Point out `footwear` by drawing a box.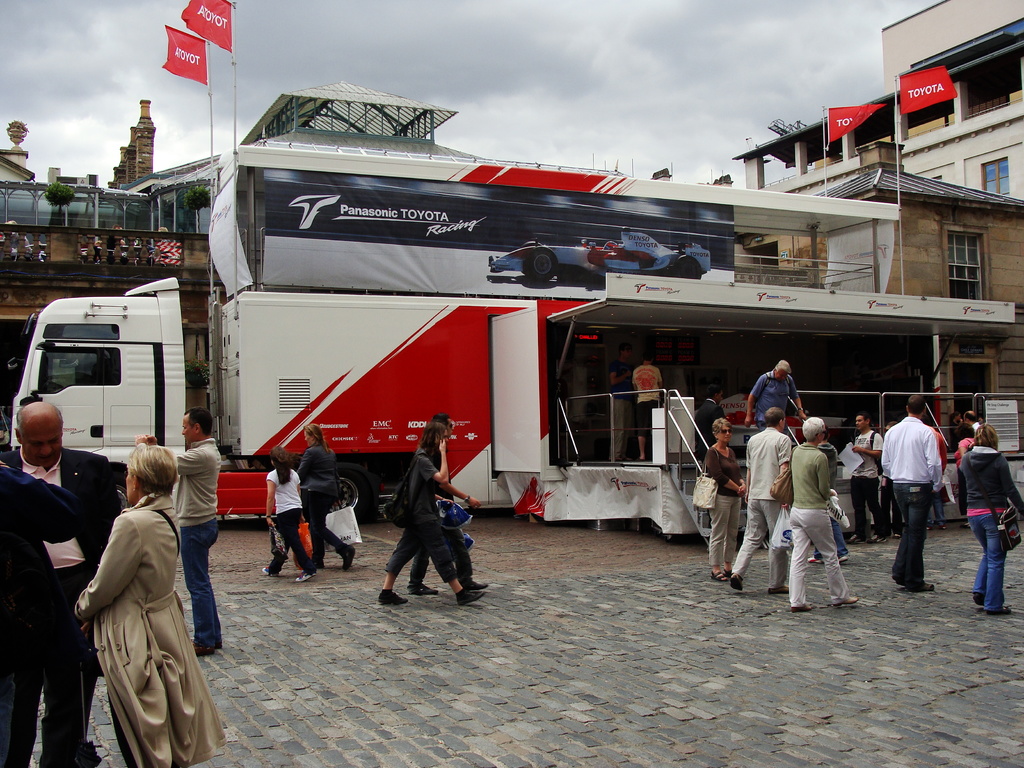
l=969, t=595, r=989, b=610.
